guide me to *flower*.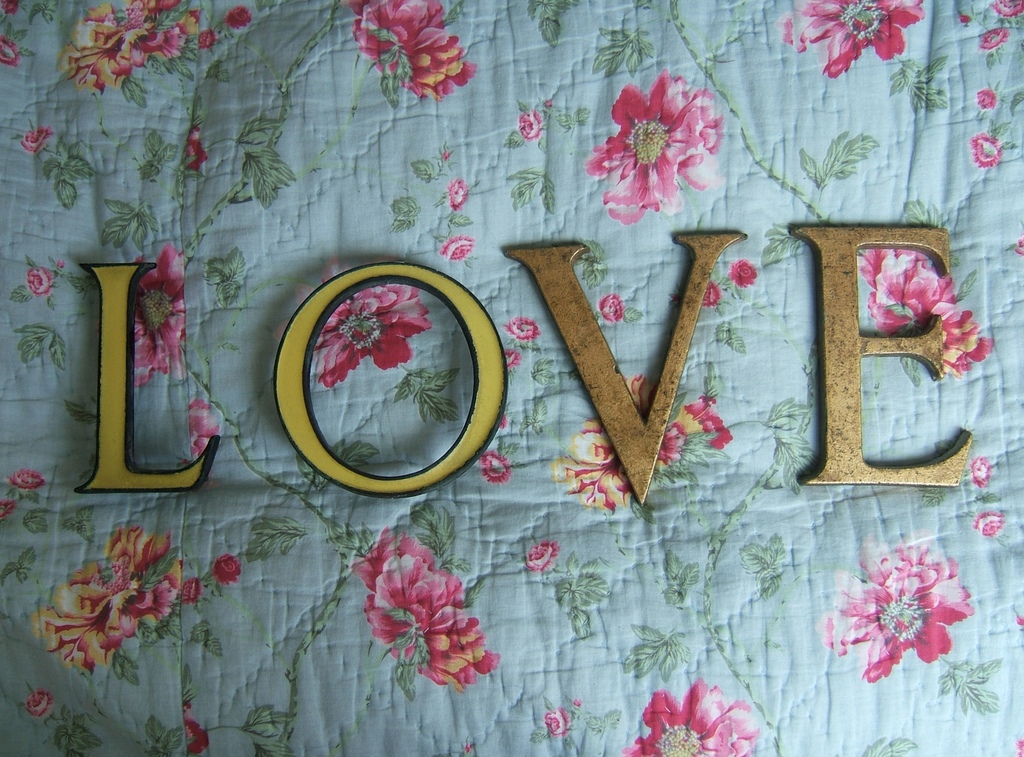
Guidance: bbox(225, 6, 253, 30).
